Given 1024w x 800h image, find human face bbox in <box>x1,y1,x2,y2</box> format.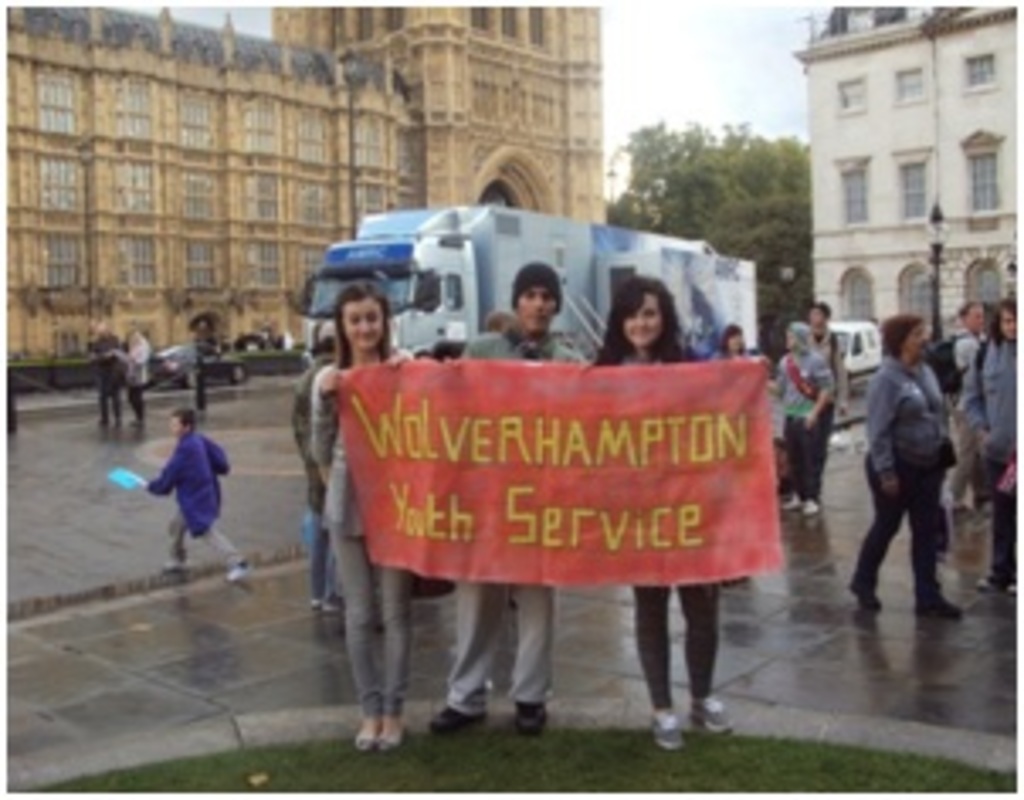
<box>970,302,990,322</box>.
